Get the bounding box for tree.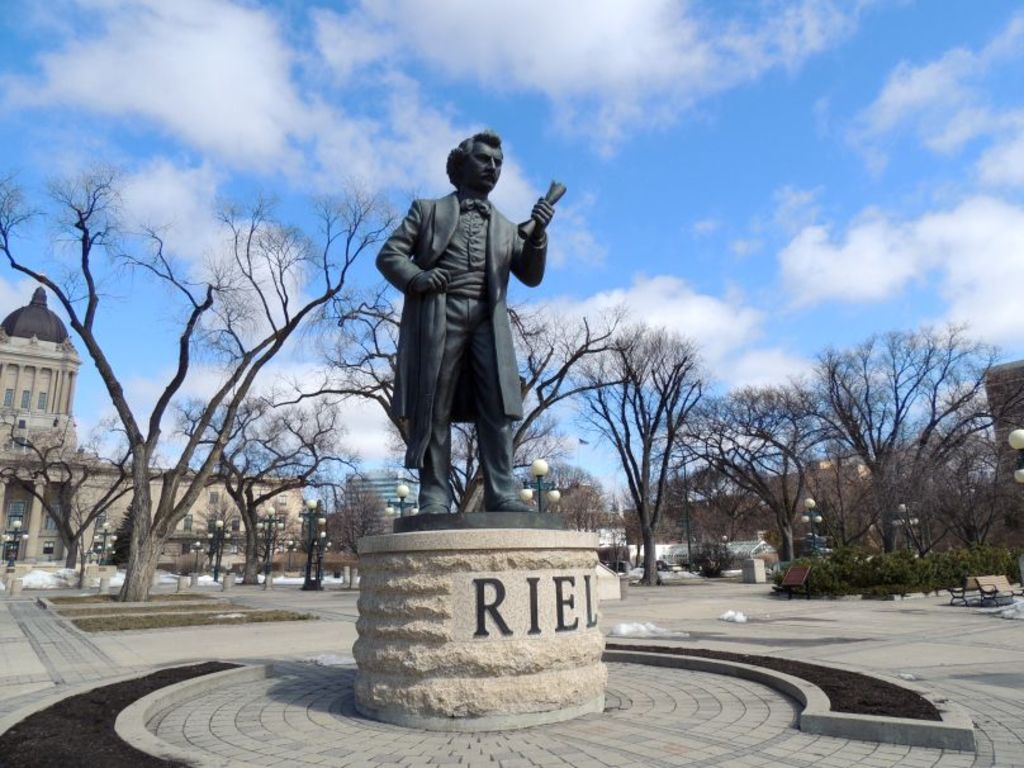
detection(3, 409, 143, 575).
